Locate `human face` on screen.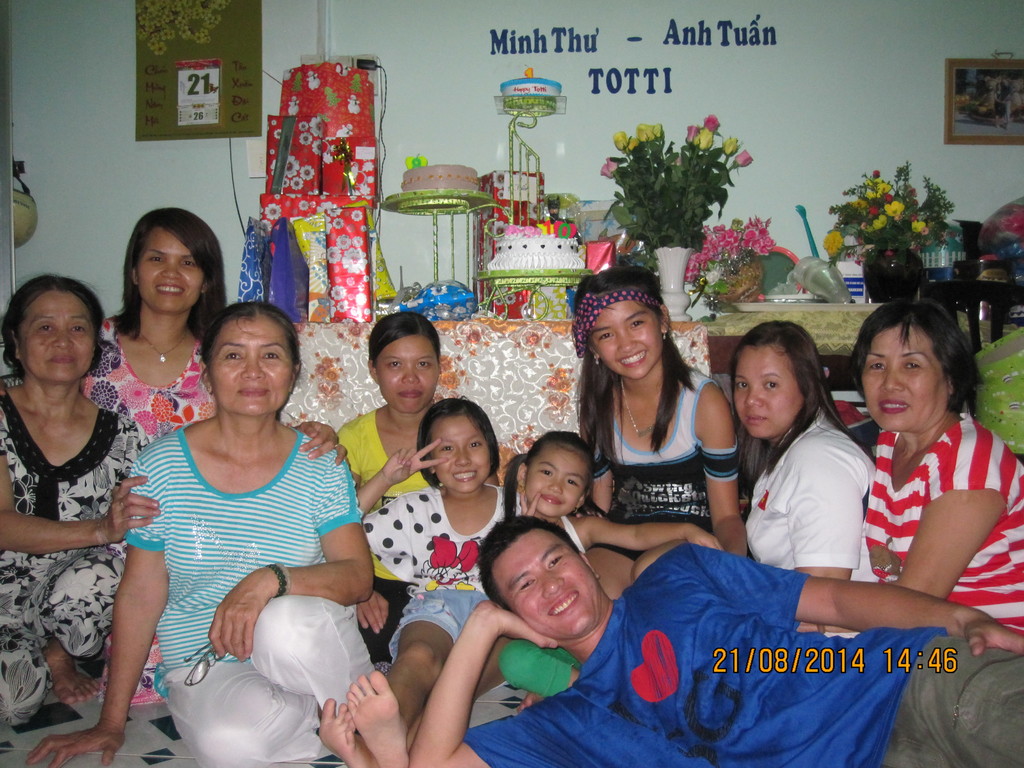
On screen at 860:328:949:426.
